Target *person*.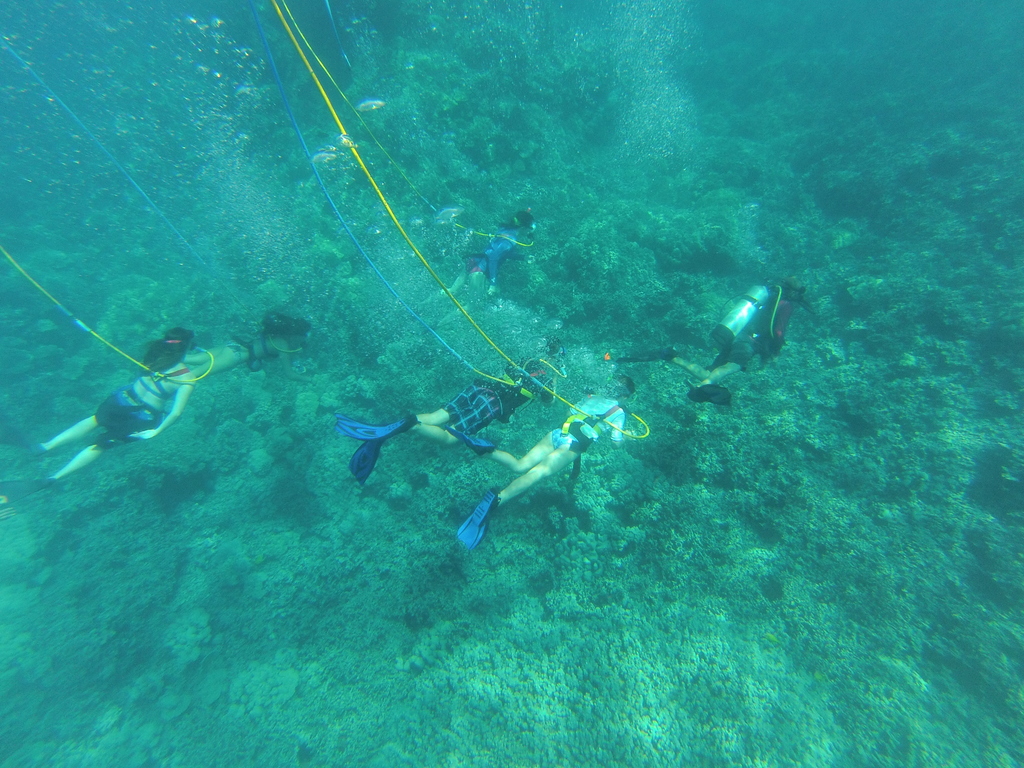
Target region: (x1=181, y1=306, x2=313, y2=383).
